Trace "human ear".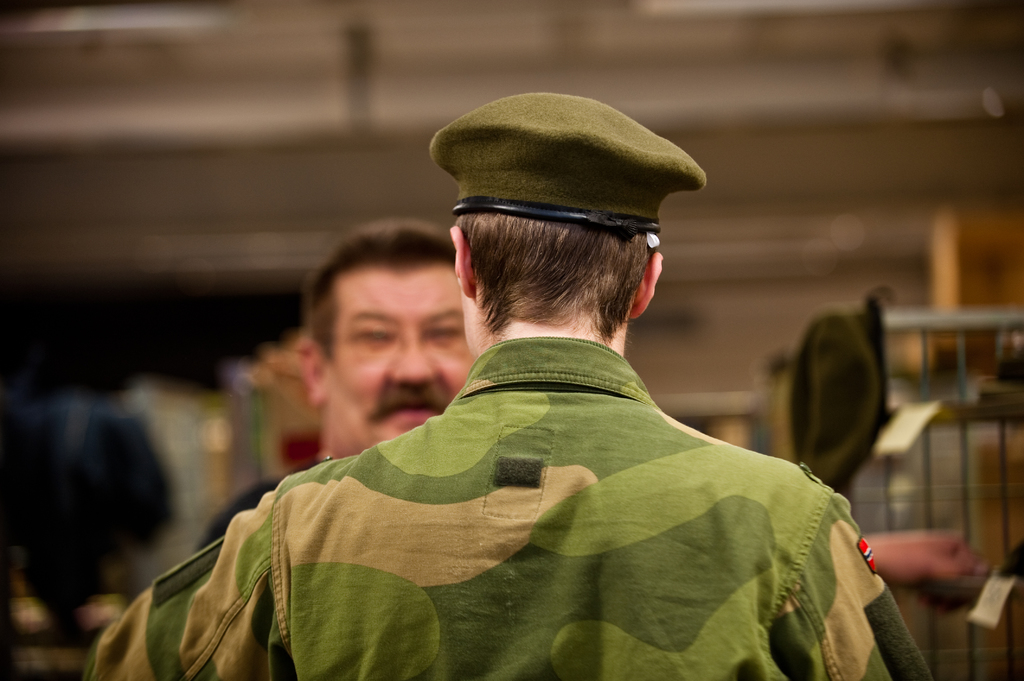
Traced to 632/253/664/321.
